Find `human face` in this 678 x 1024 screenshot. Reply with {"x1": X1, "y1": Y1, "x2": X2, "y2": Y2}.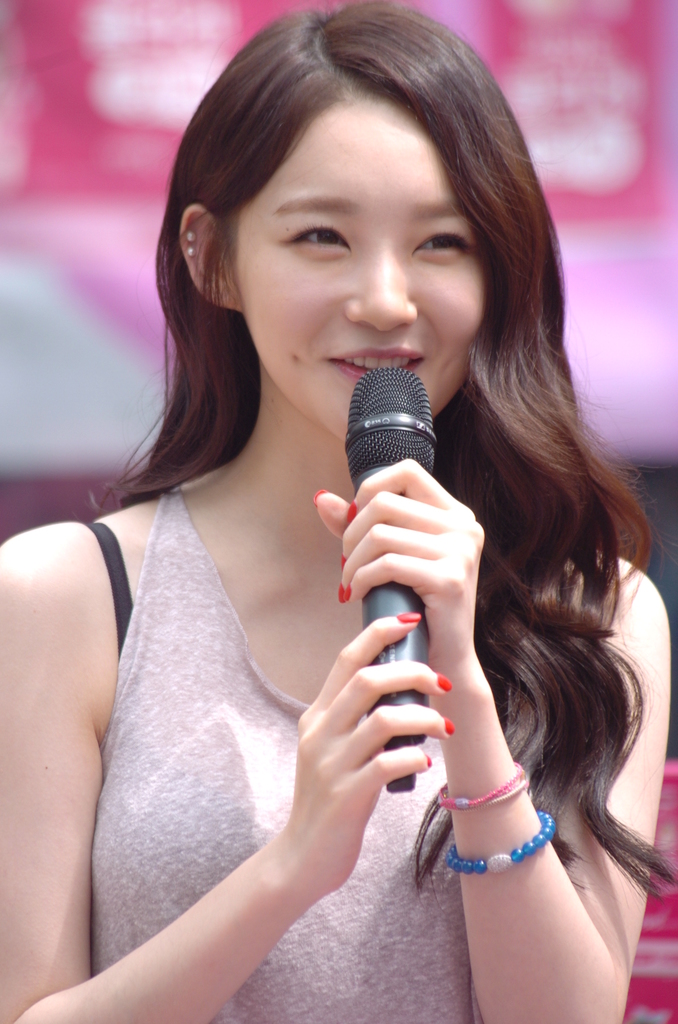
{"x1": 235, "y1": 95, "x2": 485, "y2": 445}.
